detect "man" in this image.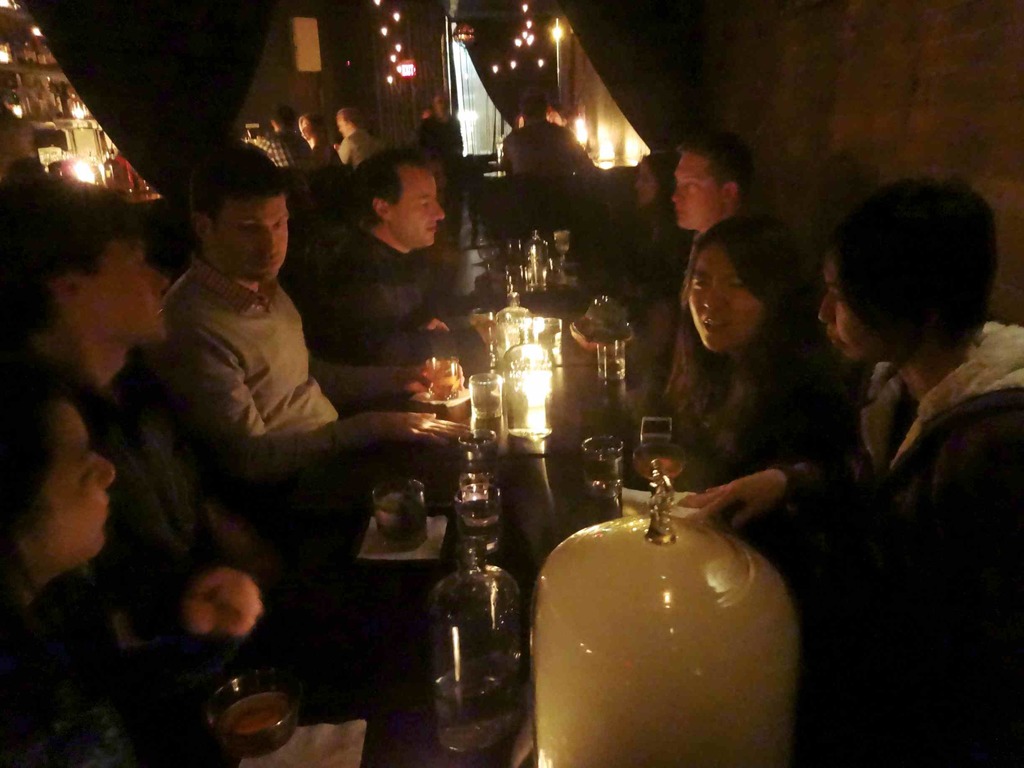
Detection: rect(255, 106, 305, 169).
